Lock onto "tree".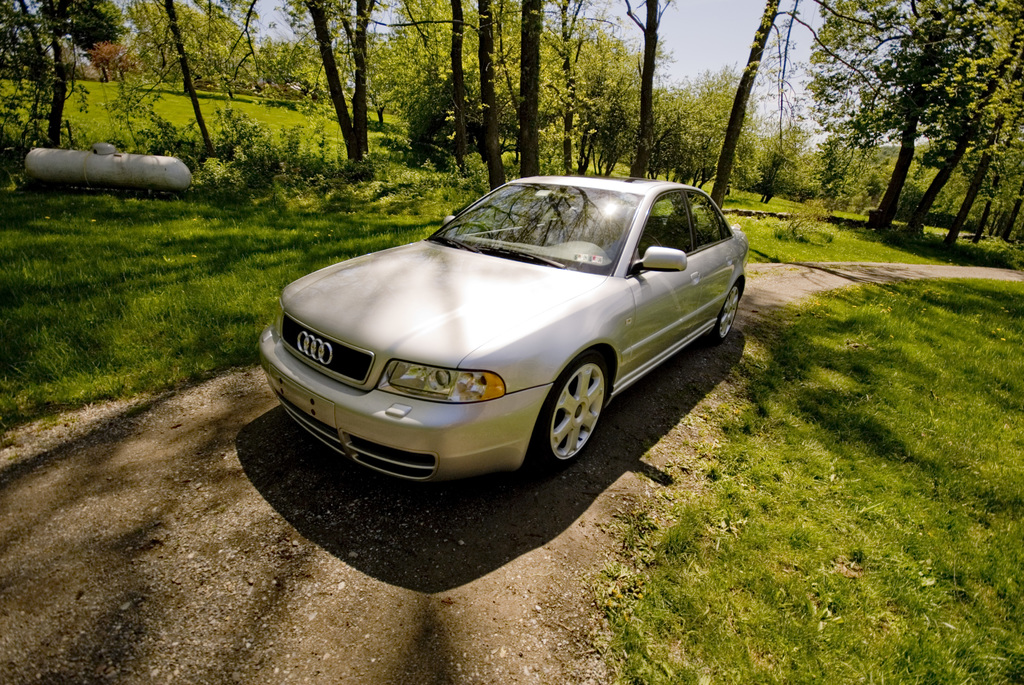
Locked: 624:0:670:181.
